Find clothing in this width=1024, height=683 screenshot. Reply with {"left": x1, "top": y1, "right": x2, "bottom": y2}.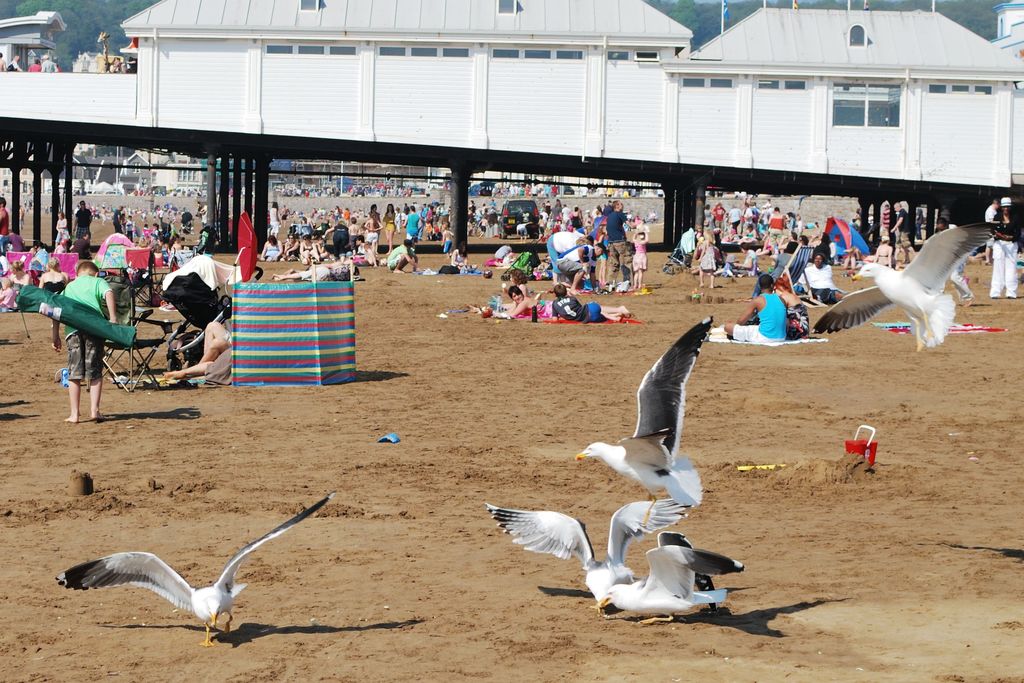
{"left": 330, "top": 223, "right": 352, "bottom": 256}.
